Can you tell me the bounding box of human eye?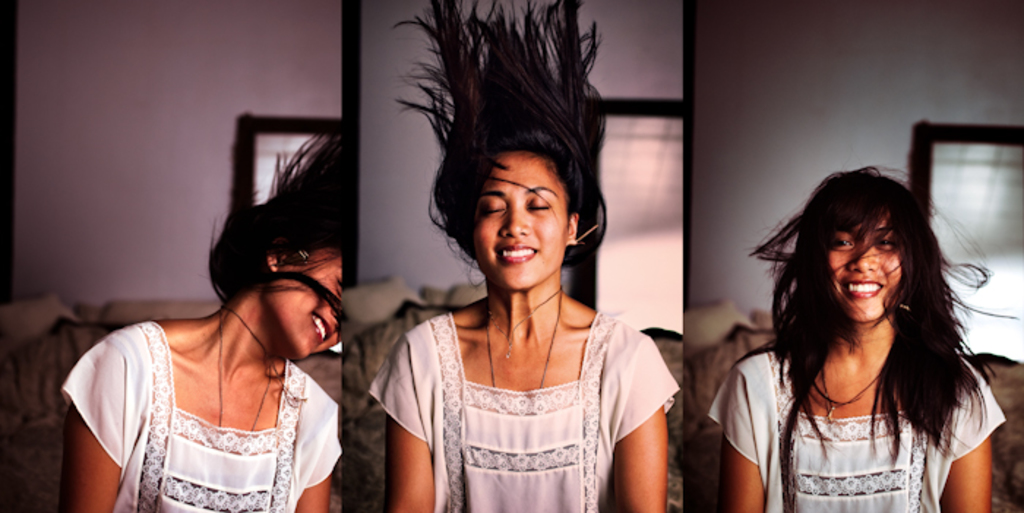
478 202 505 215.
